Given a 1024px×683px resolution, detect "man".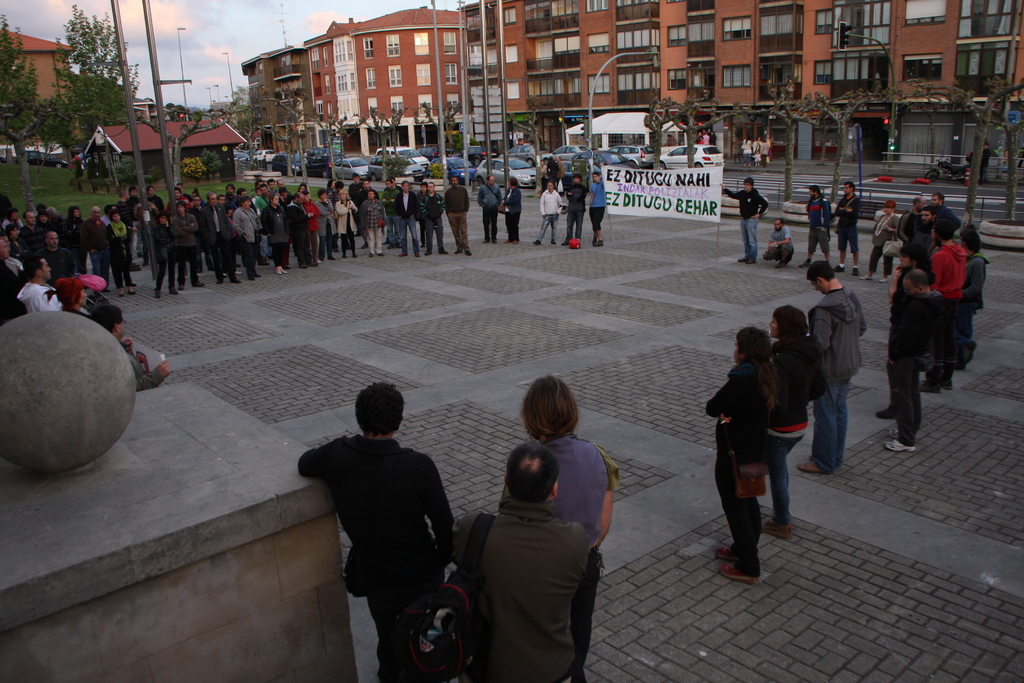
881:266:931:446.
